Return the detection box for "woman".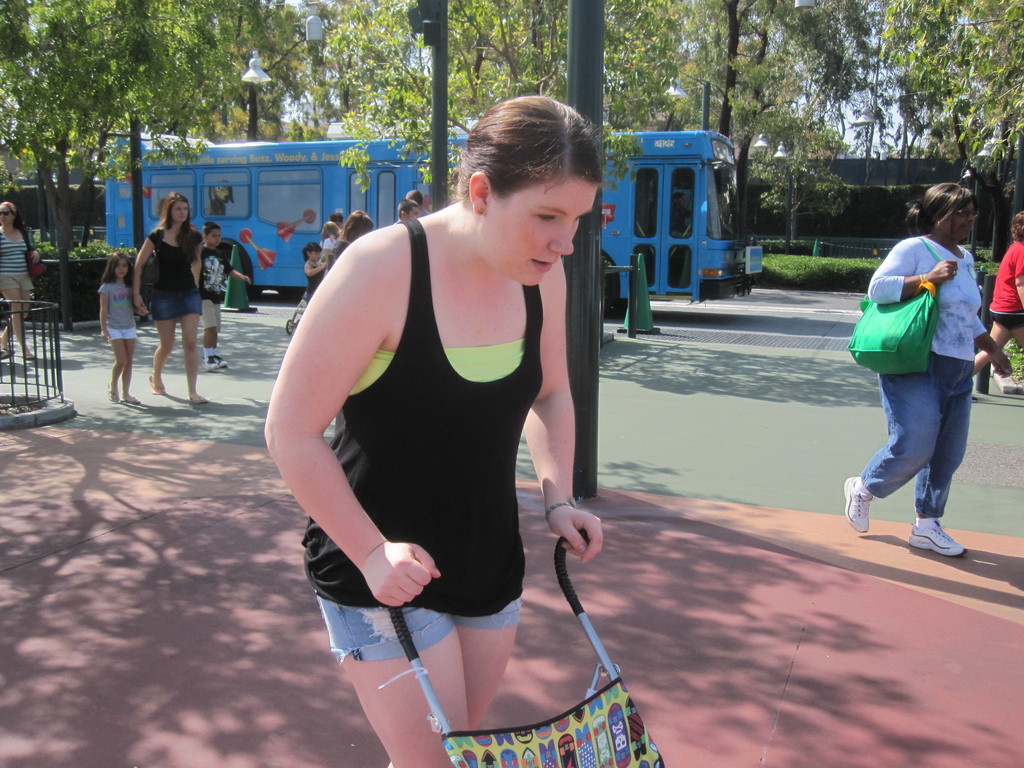
detection(266, 115, 596, 767).
